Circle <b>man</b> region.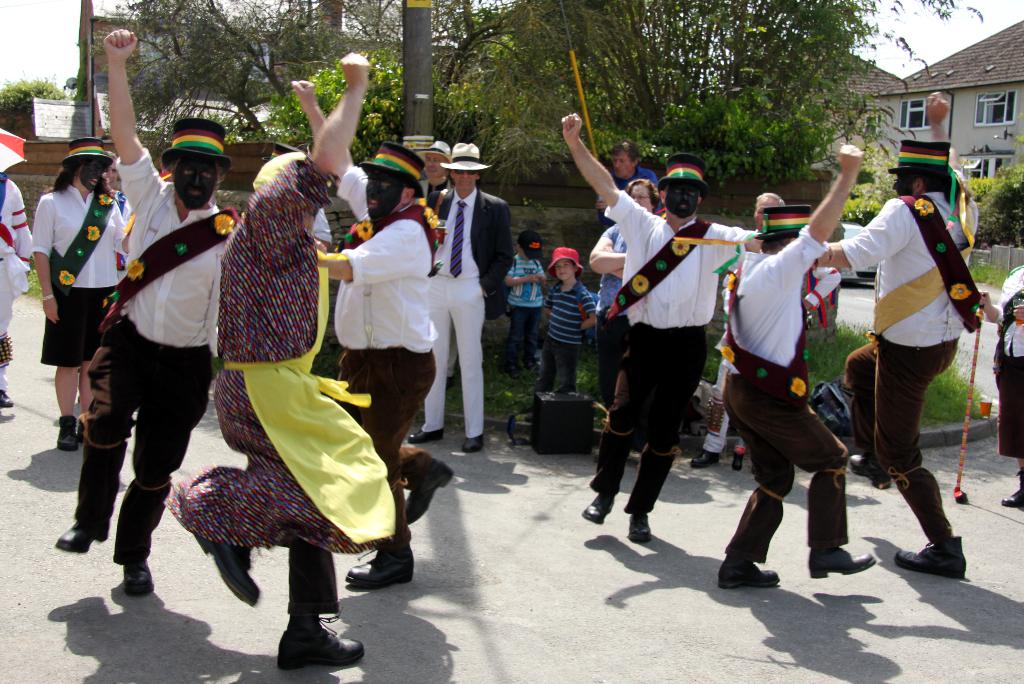
Region: 297:60:454:599.
